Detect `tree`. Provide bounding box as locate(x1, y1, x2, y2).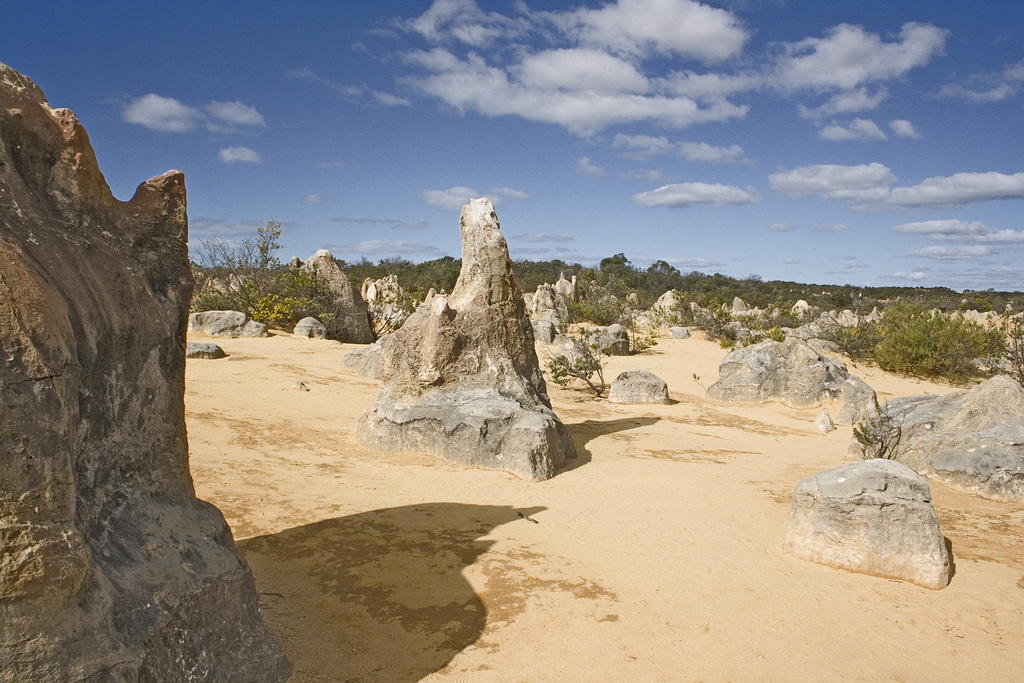
locate(536, 327, 612, 394).
